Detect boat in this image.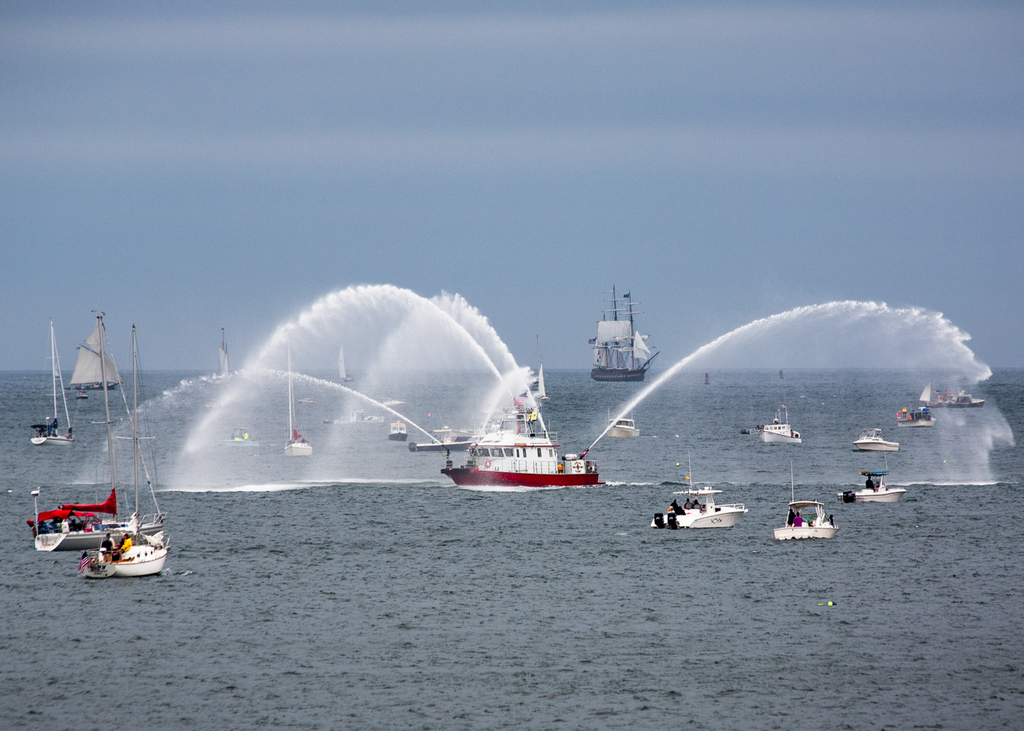
Detection: [x1=284, y1=352, x2=310, y2=458].
